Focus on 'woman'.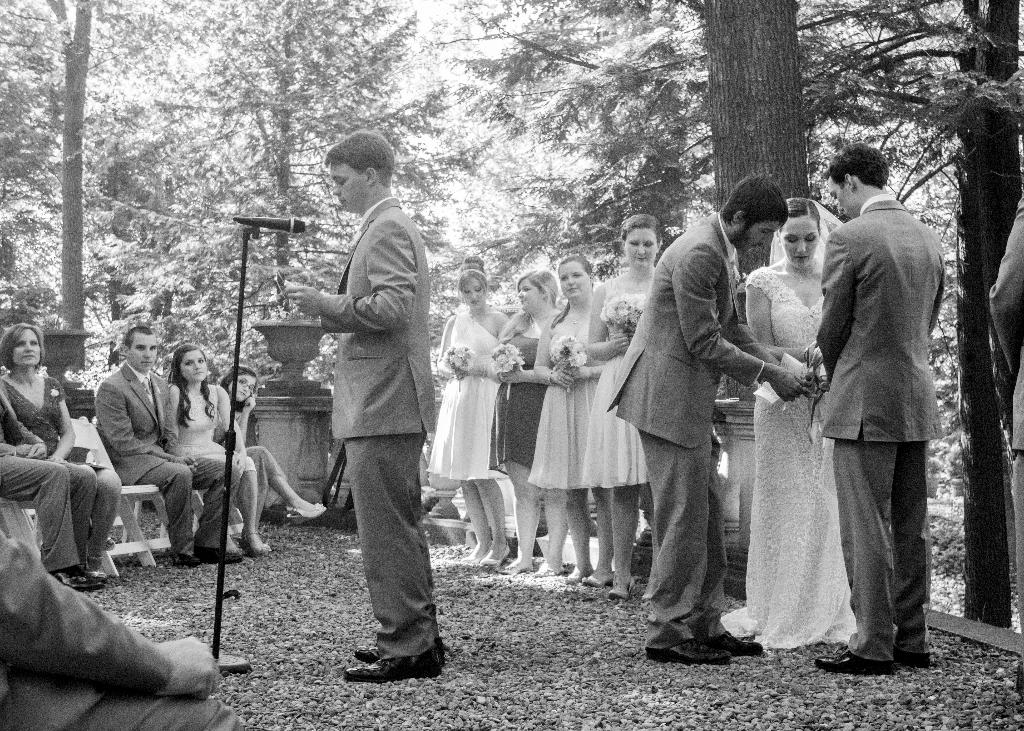
Focused at <box>720,191,879,675</box>.
